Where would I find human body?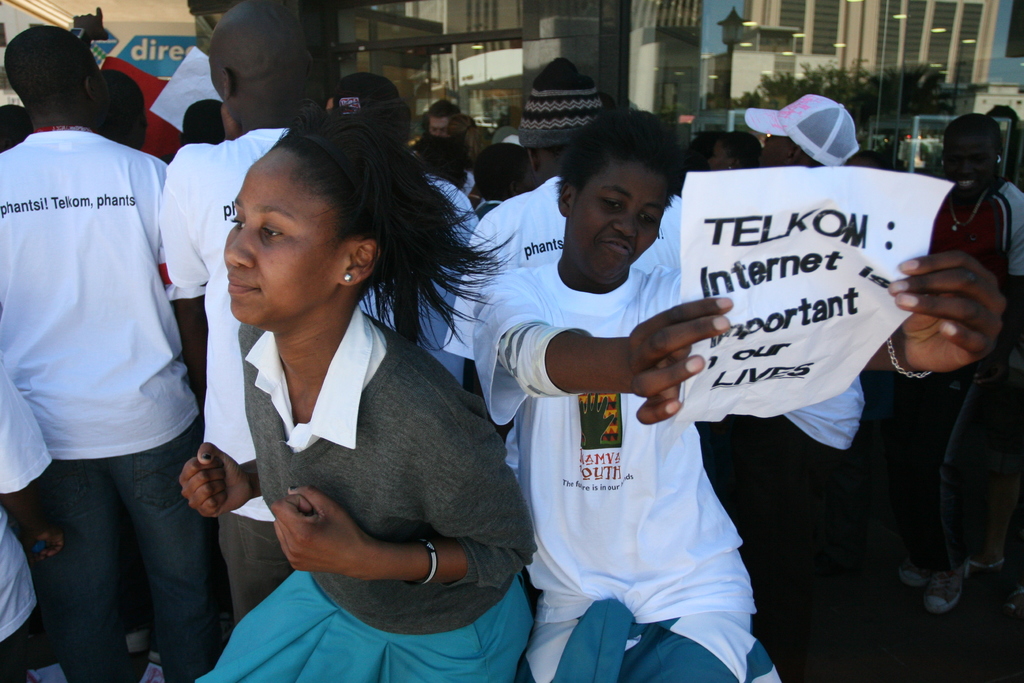
At <box>891,176,1023,618</box>.
